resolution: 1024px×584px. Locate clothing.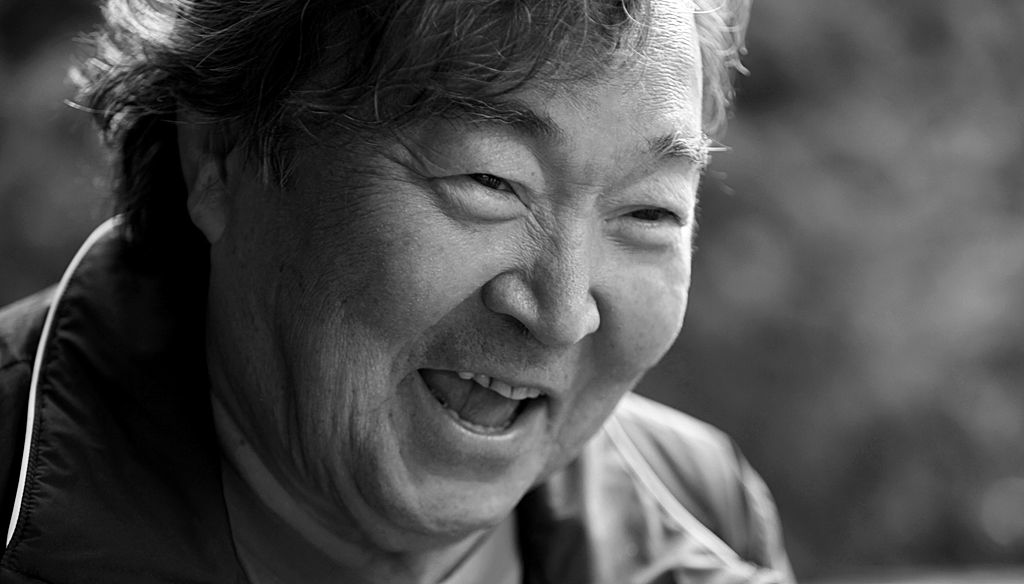
box=[0, 211, 794, 583].
